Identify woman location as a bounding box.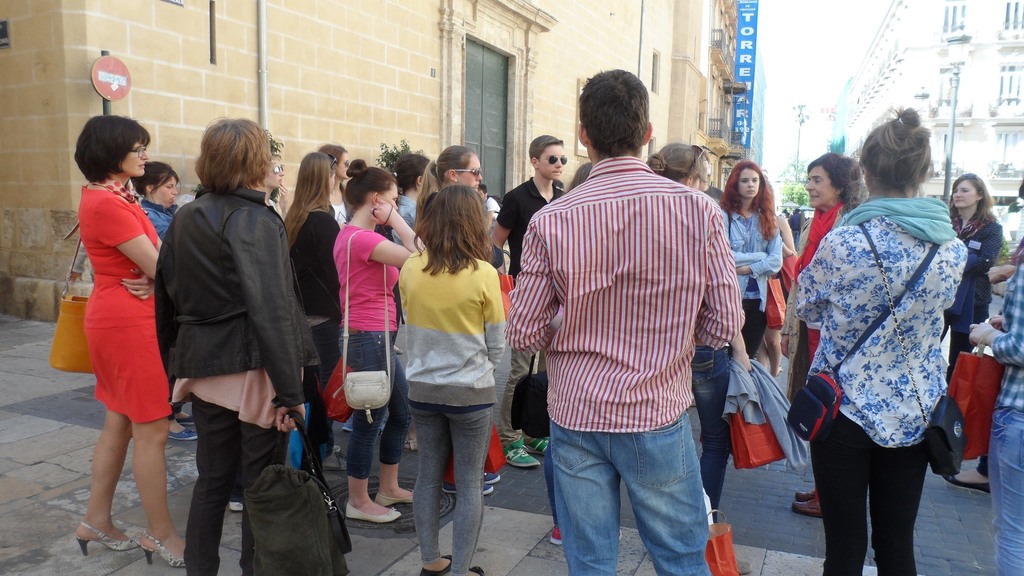
region(717, 159, 783, 360).
